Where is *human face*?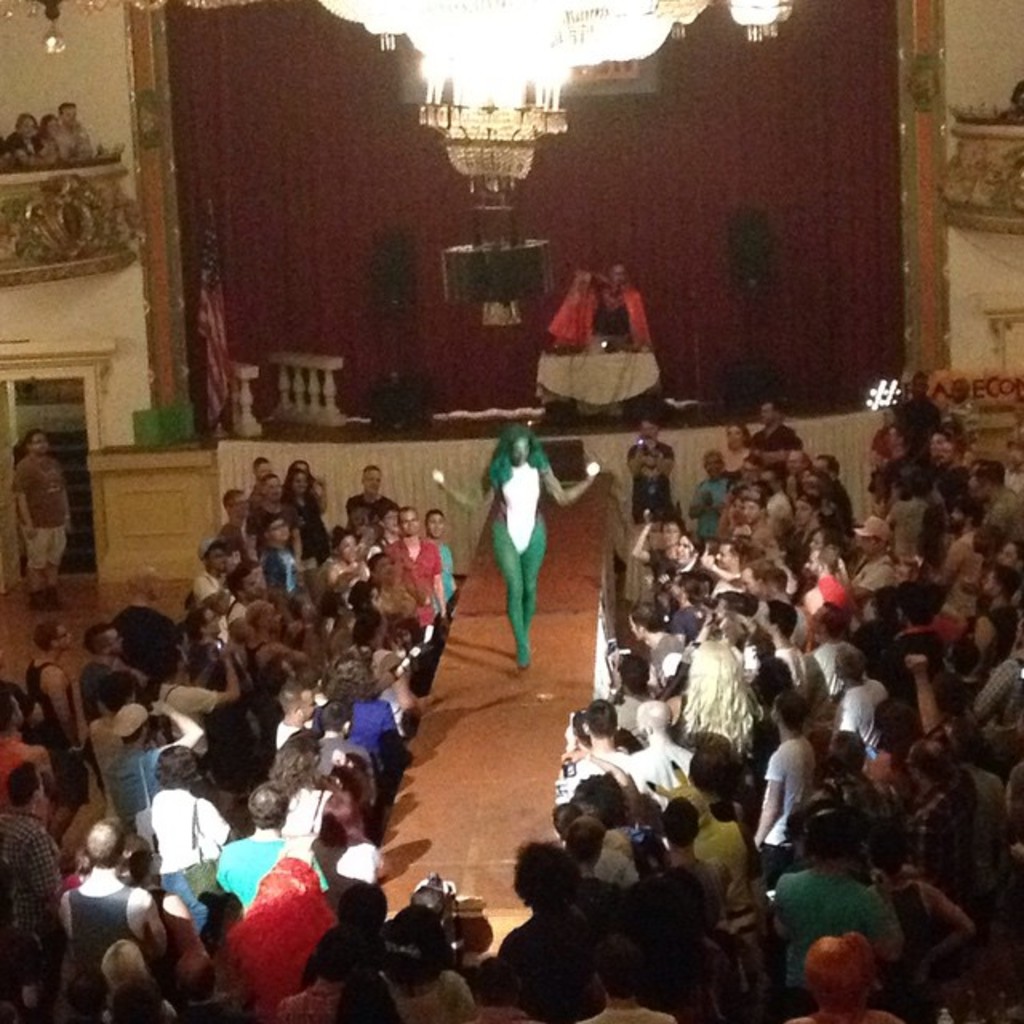
detection(338, 536, 355, 558).
